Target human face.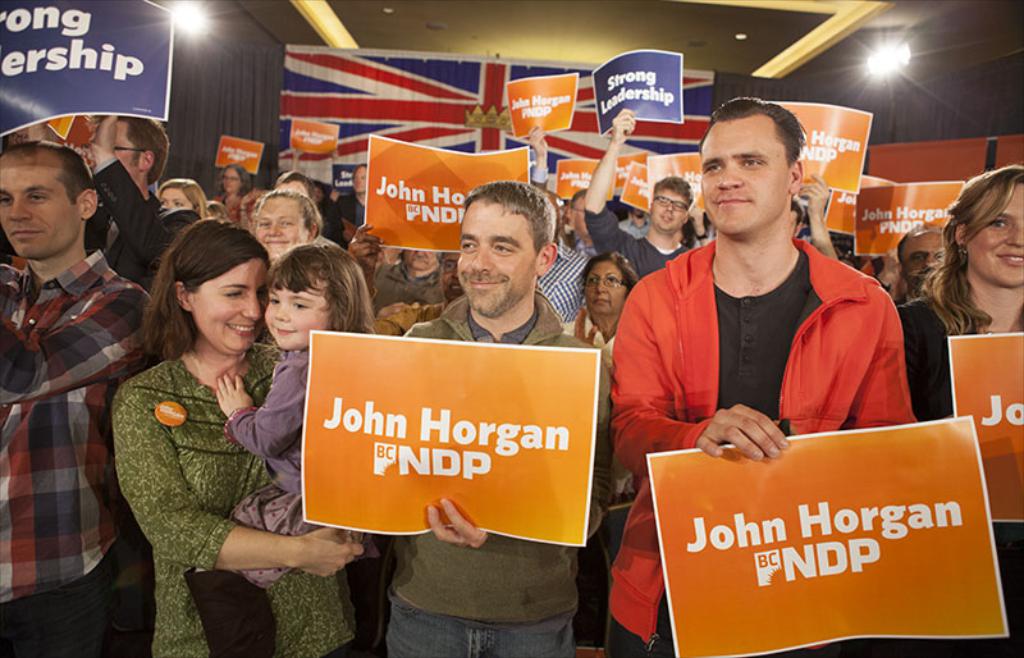
Target region: box(159, 188, 192, 213).
